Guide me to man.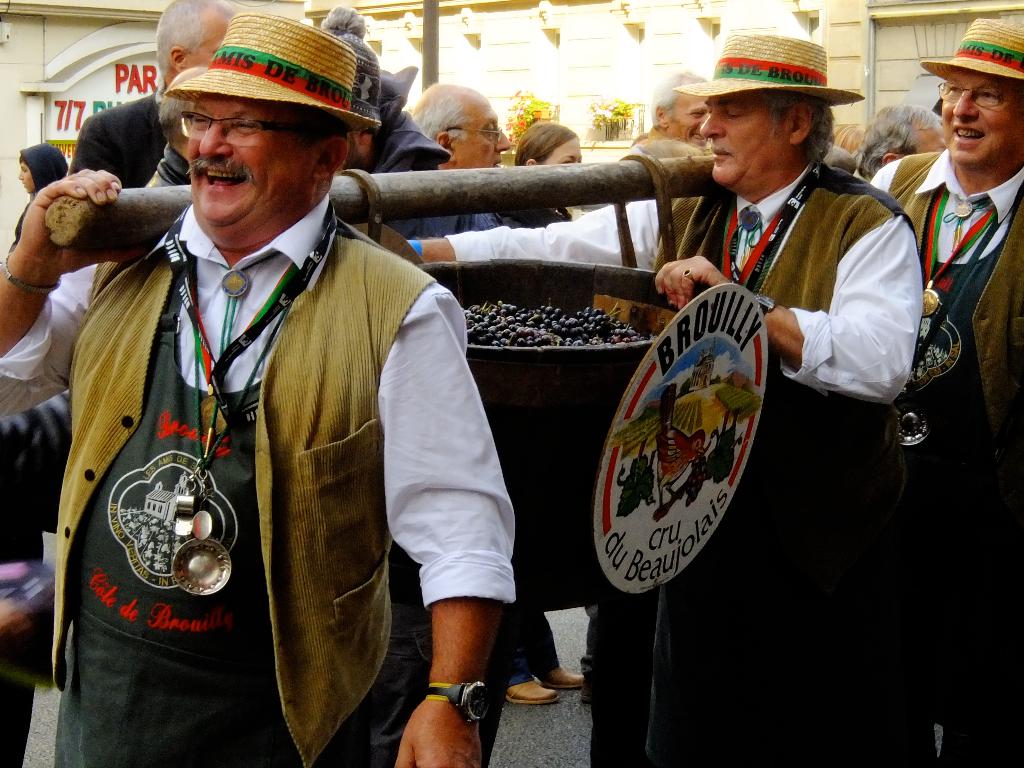
Guidance: [412,78,513,238].
